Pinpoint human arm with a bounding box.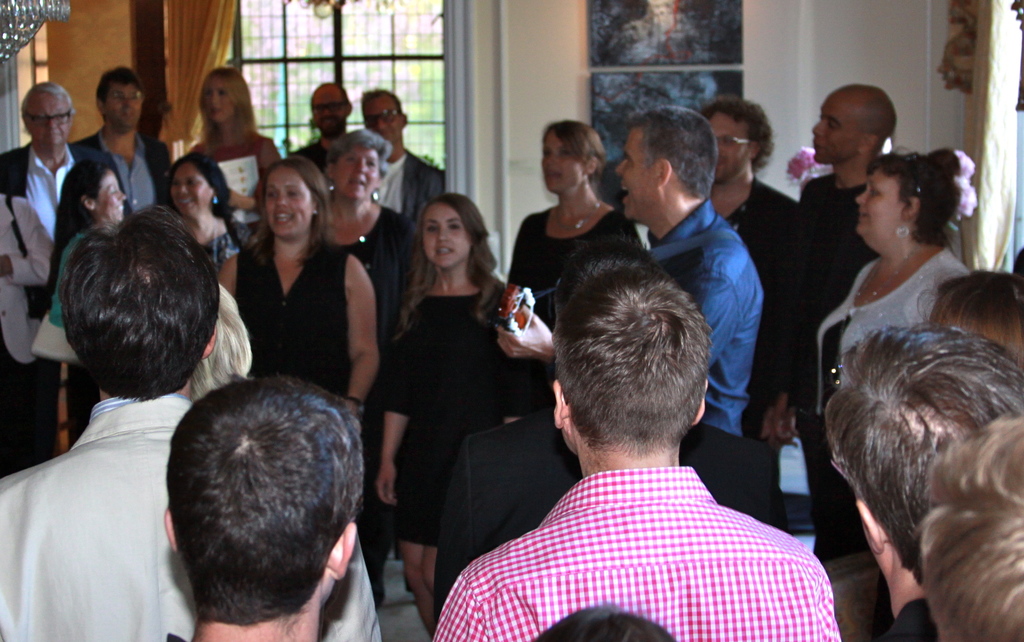
(391, 211, 422, 301).
